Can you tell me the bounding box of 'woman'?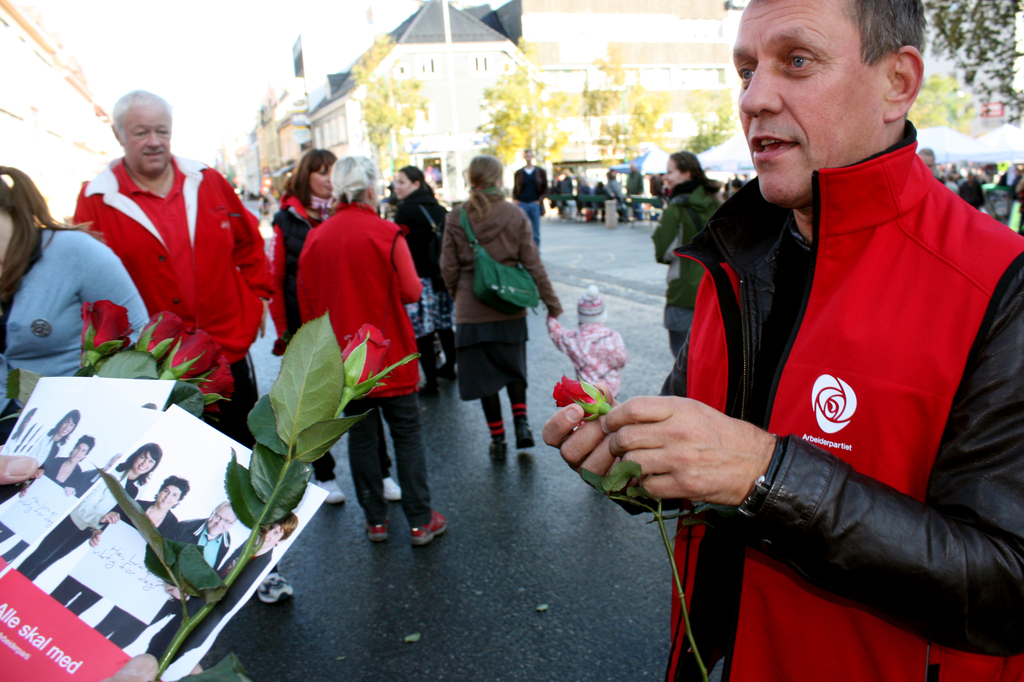
box(432, 152, 557, 483).
